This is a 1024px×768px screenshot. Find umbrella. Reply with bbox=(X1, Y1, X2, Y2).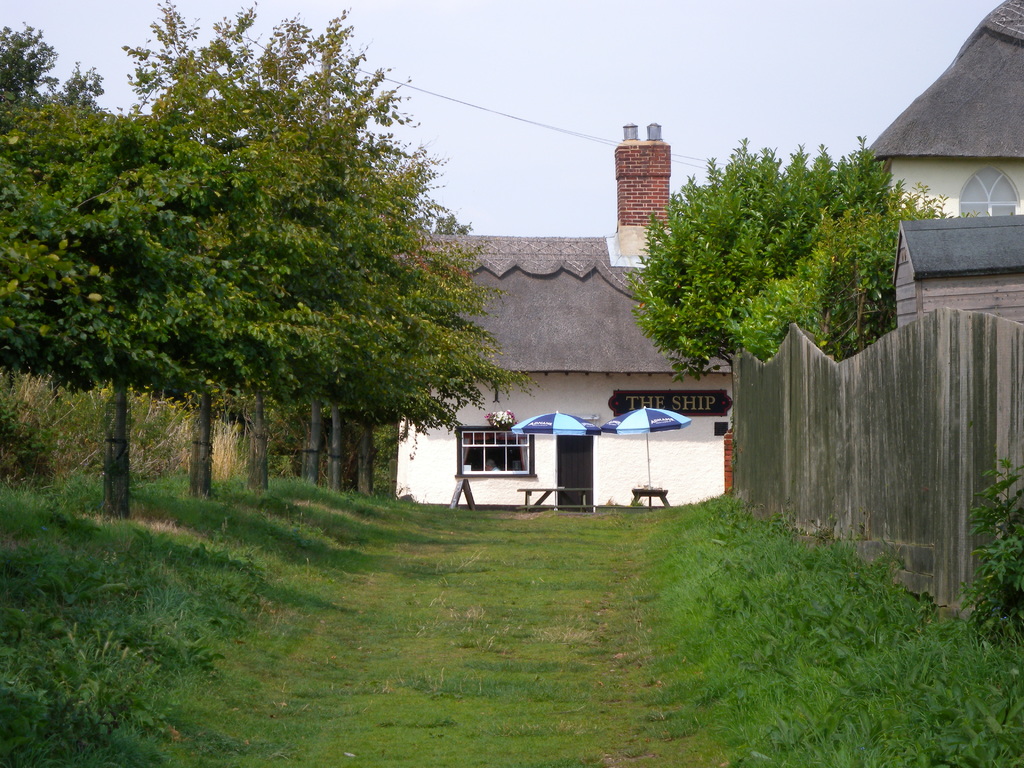
bbox=(613, 405, 678, 511).
